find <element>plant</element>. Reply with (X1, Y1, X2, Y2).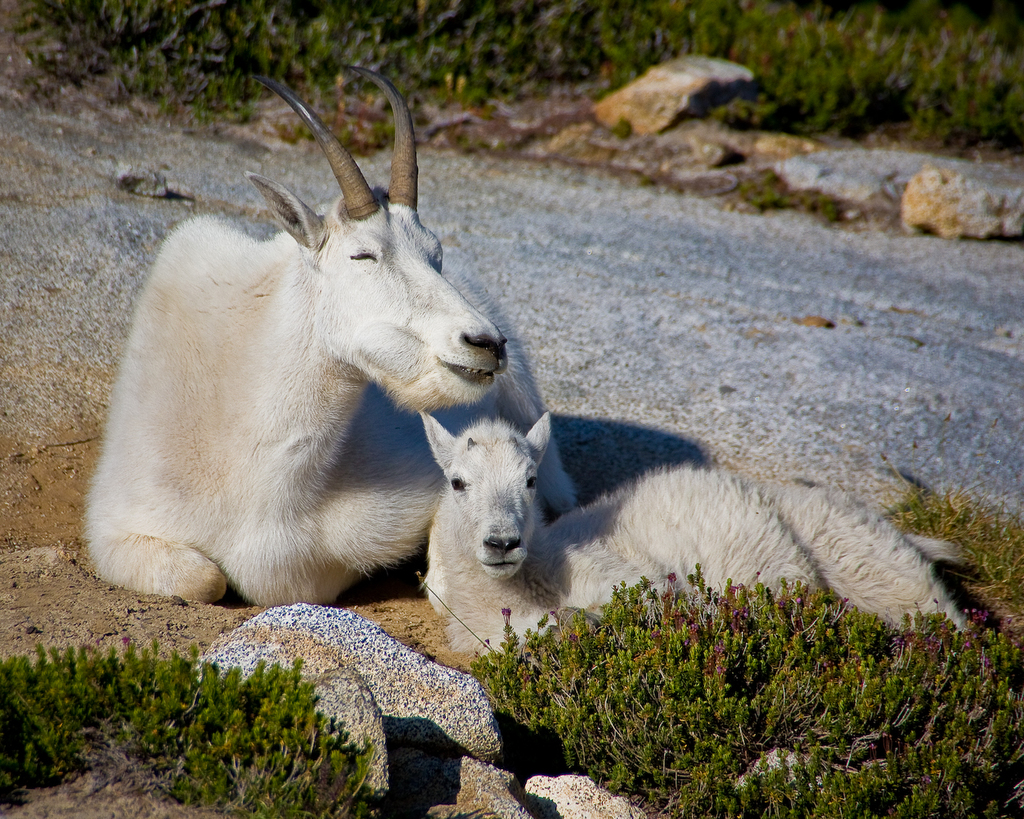
(536, 0, 600, 79).
